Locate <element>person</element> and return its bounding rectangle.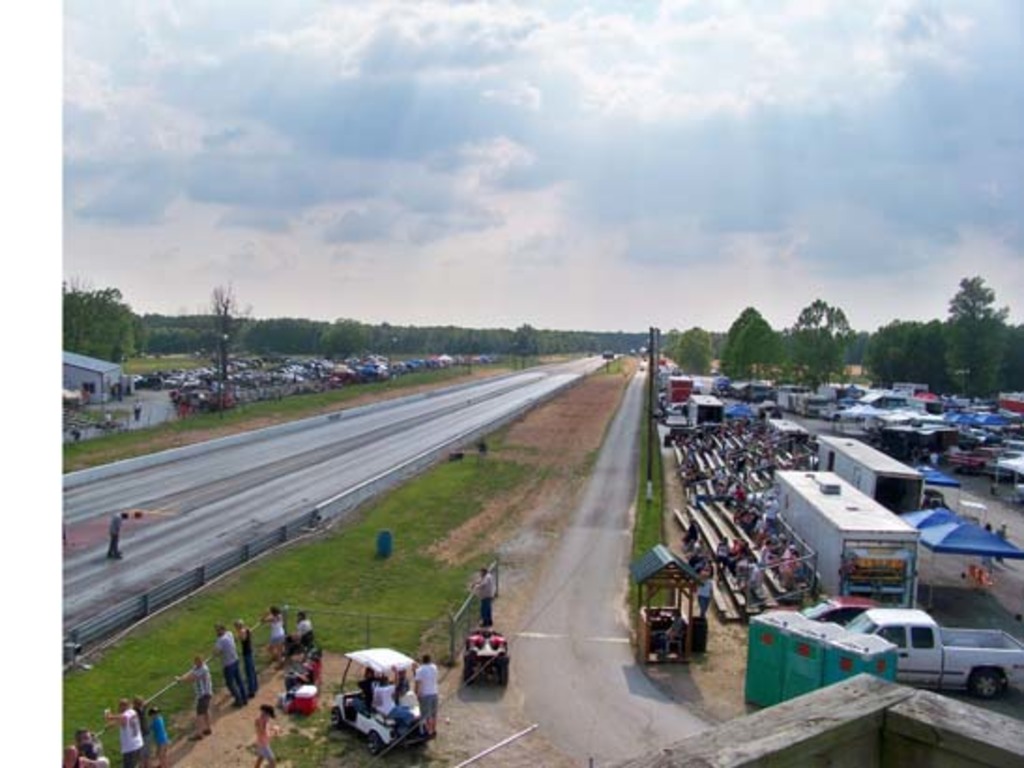
60 727 107 766.
